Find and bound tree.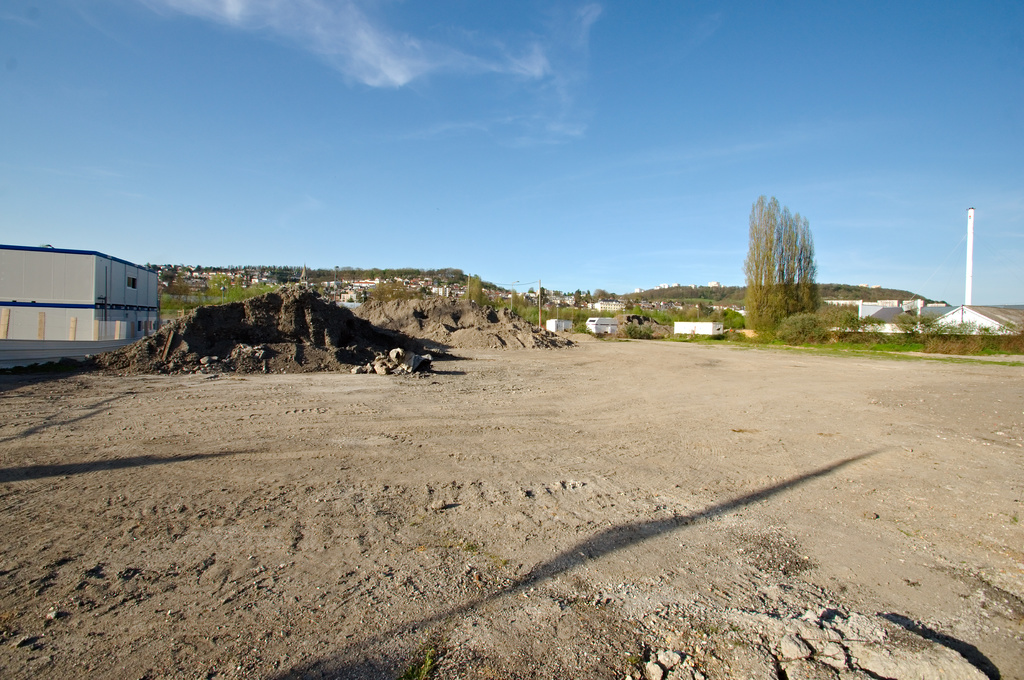
Bound: bbox=(458, 267, 497, 315).
